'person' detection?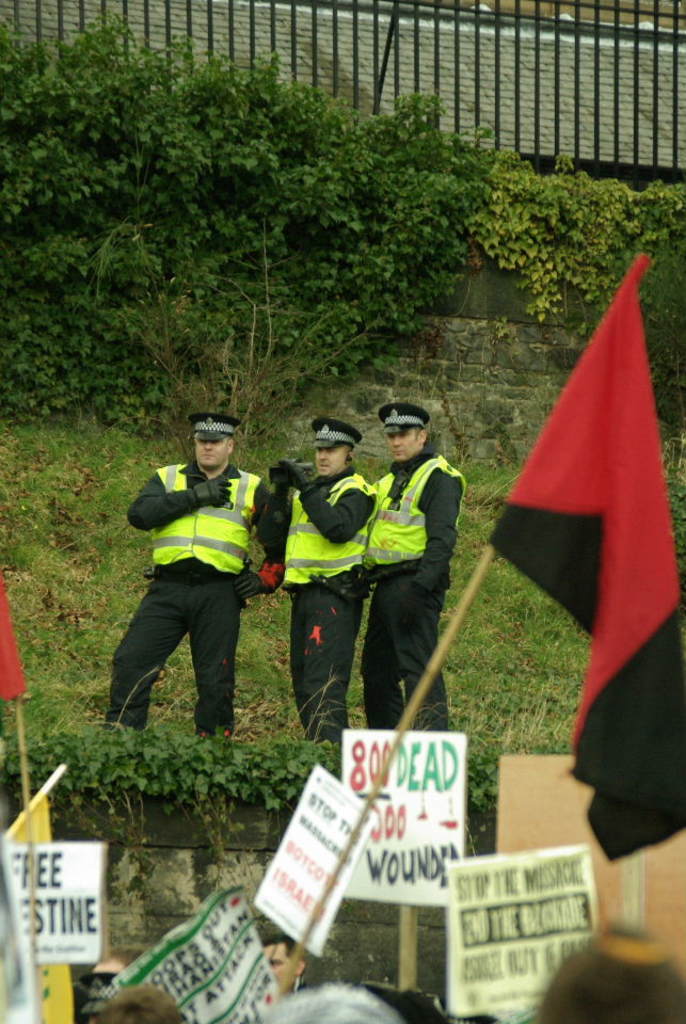
{"x1": 363, "y1": 404, "x2": 467, "y2": 730}
